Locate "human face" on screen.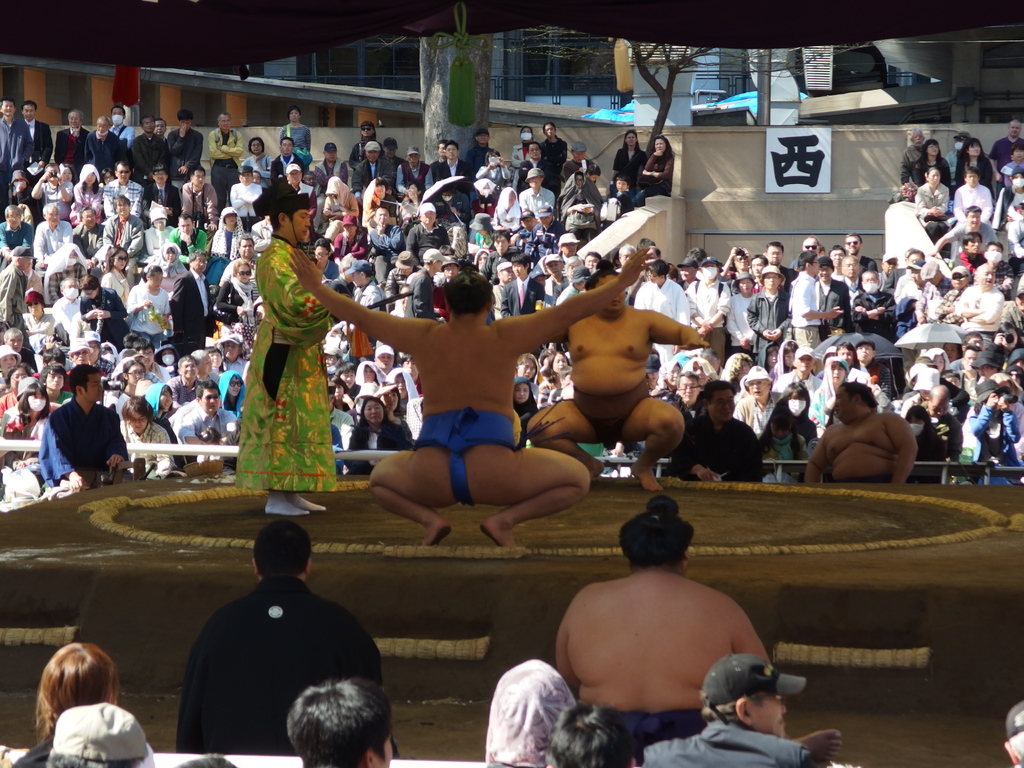
On screen at x1=710 y1=396 x2=735 y2=426.
